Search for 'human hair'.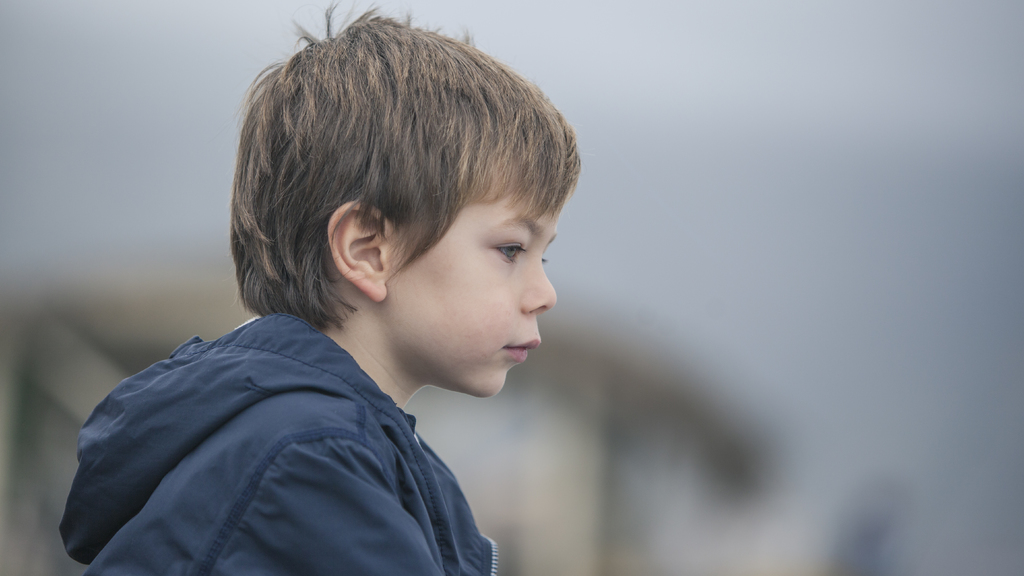
Found at box=[245, 3, 555, 339].
